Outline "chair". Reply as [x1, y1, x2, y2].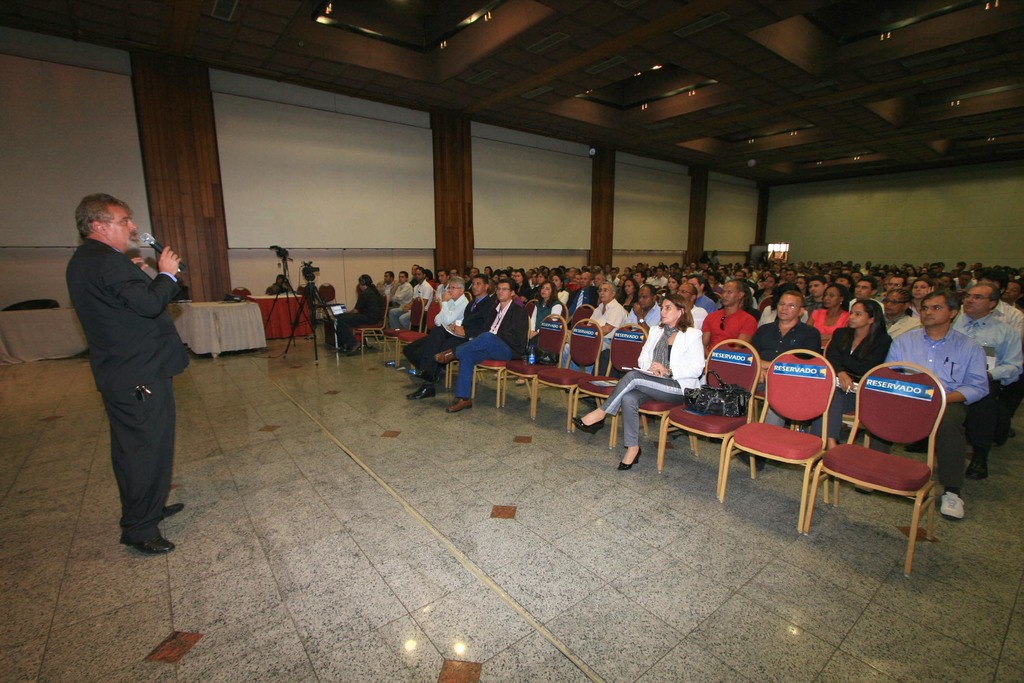
[471, 316, 531, 409].
